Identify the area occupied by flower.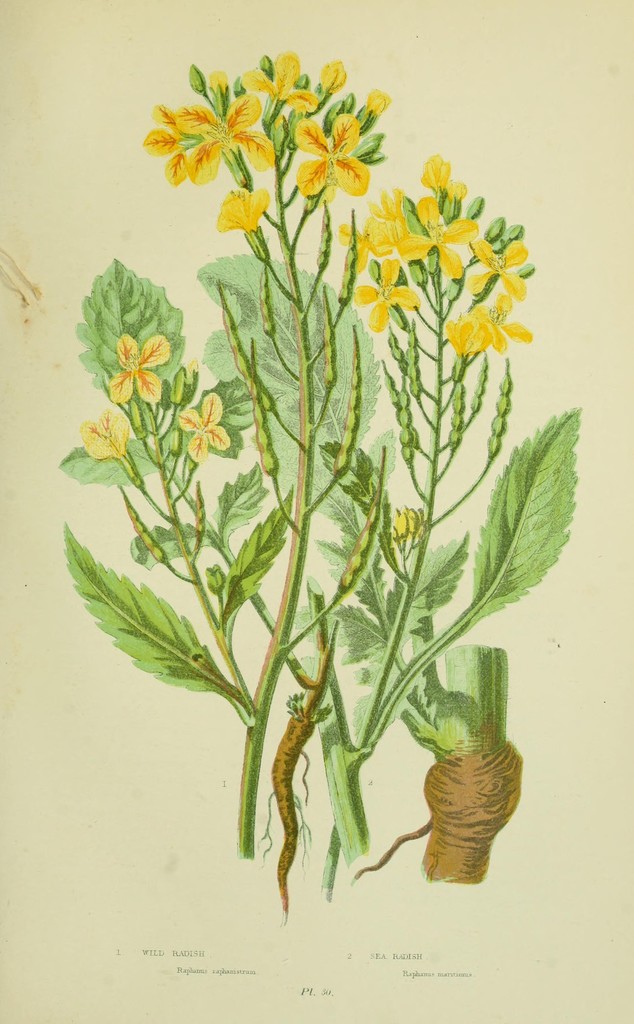
Area: x1=476, y1=237, x2=527, y2=305.
